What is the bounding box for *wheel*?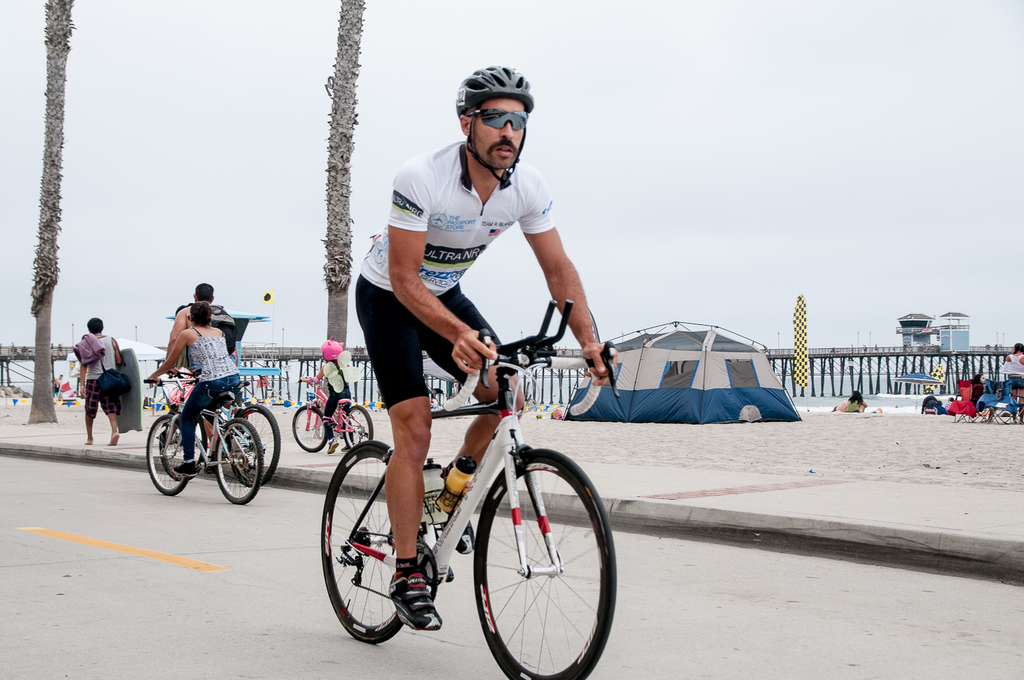
[344, 406, 373, 450].
